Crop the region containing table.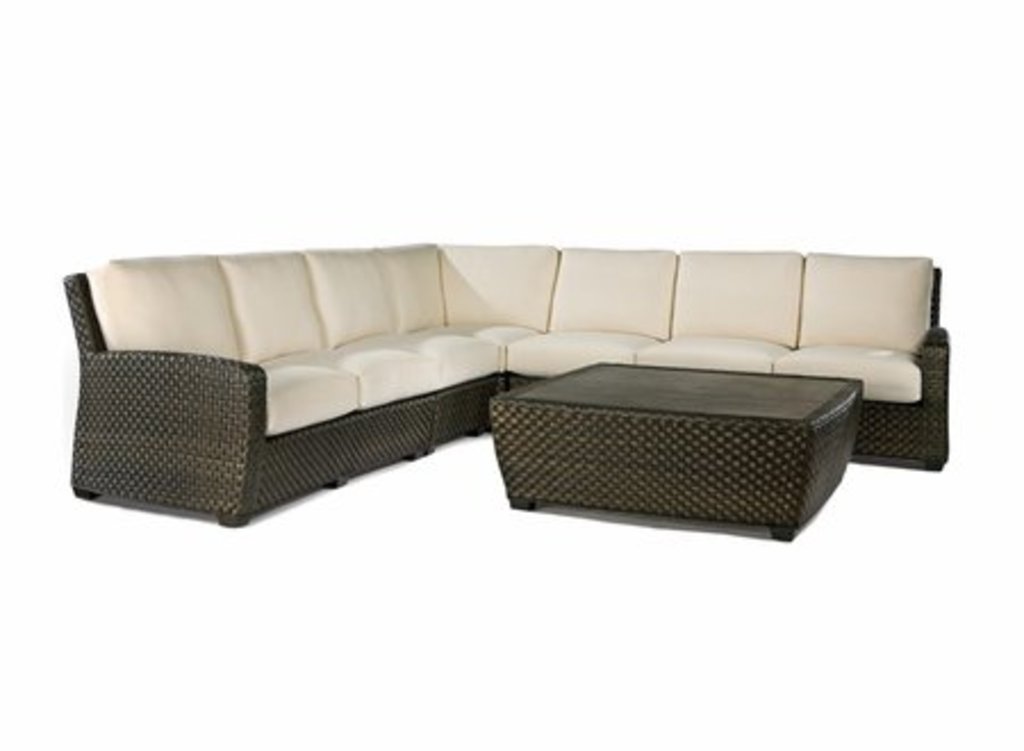
Crop region: (487,350,872,542).
